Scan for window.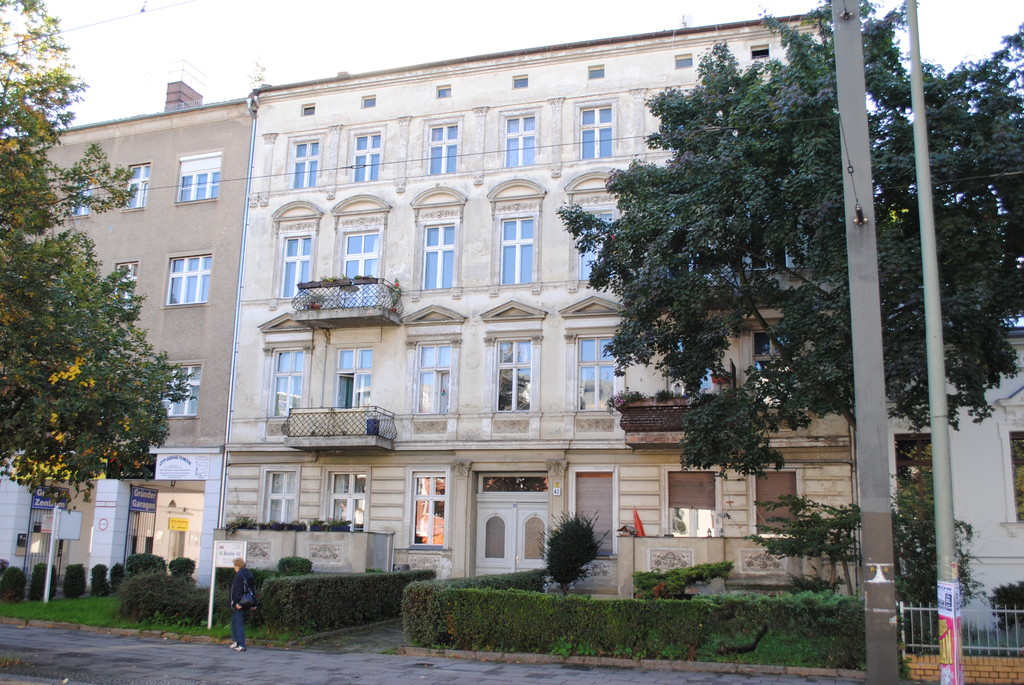
Scan result: {"x1": 404, "y1": 468, "x2": 452, "y2": 548}.
